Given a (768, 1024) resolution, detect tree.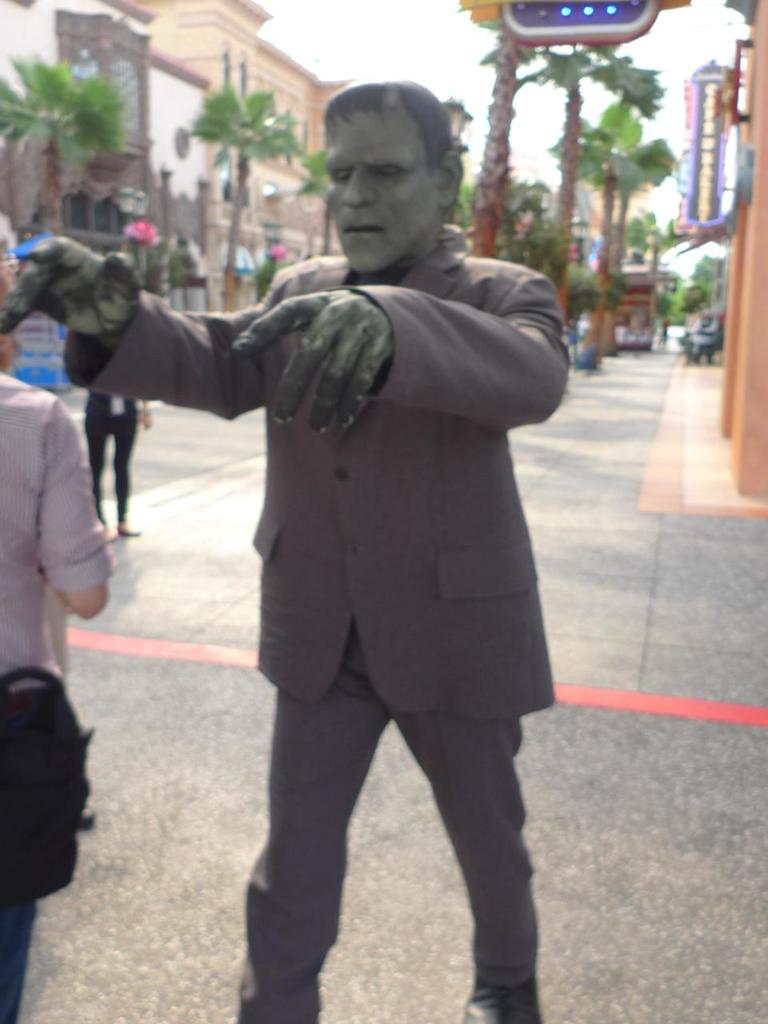
(296,154,338,260).
